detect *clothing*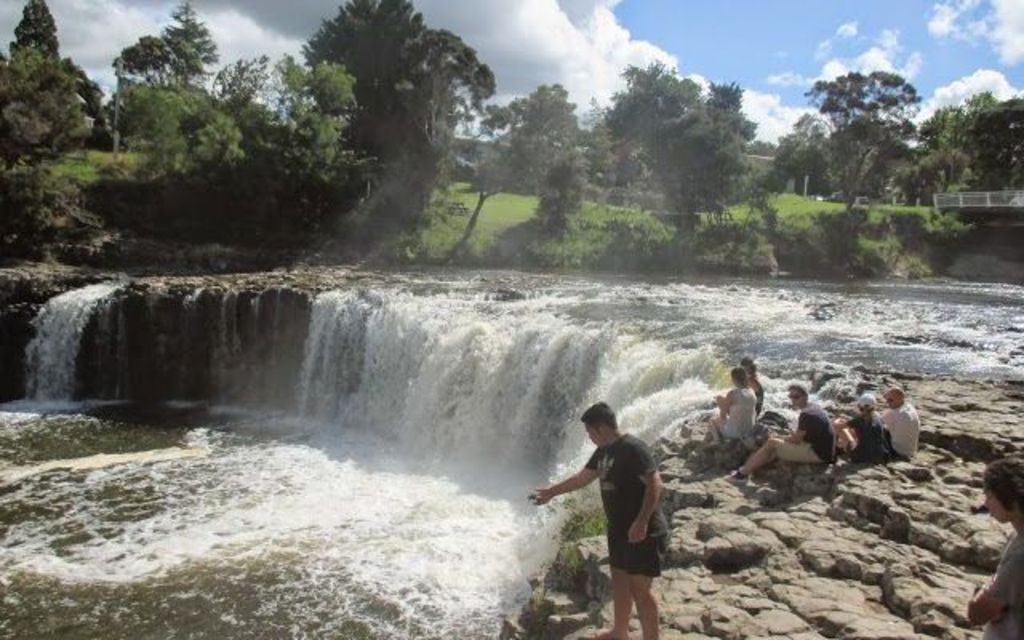
x1=560 y1=438 x2=675 y2=603
